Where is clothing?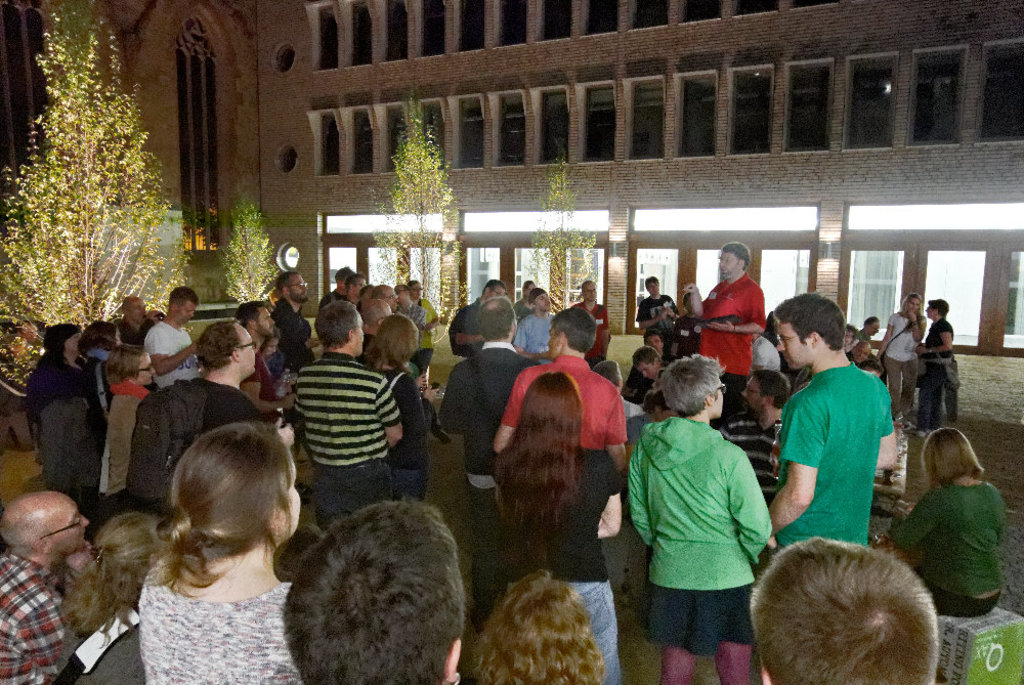
x1=292 y1=352 x2=395 y2=526.
